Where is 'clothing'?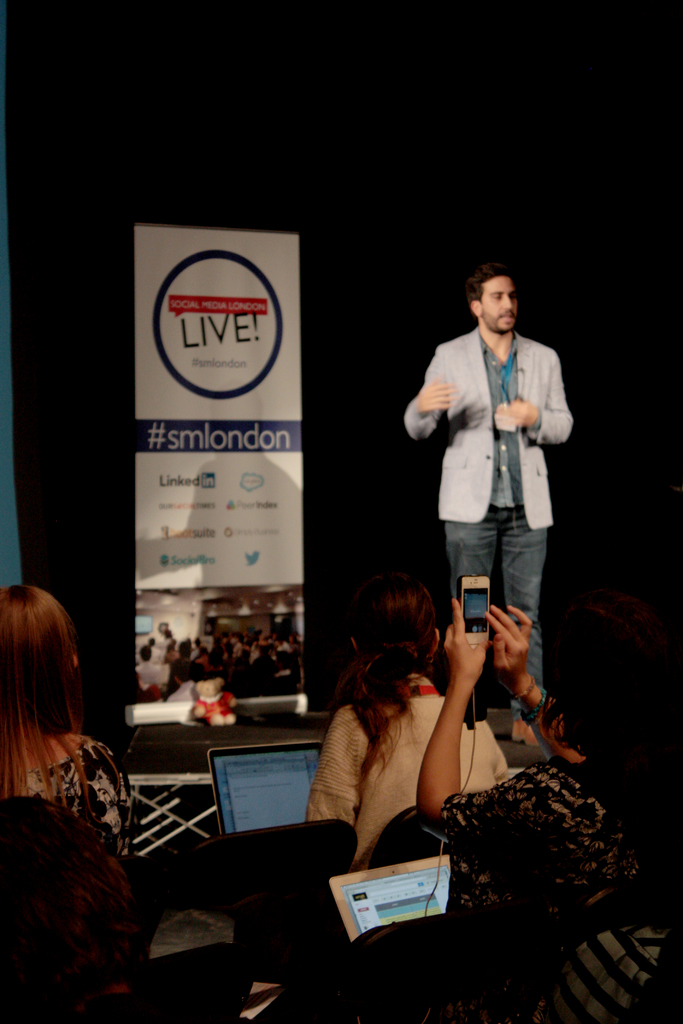
{"left": 295, "top": 678, "right": 511, "bottom": 840}.
